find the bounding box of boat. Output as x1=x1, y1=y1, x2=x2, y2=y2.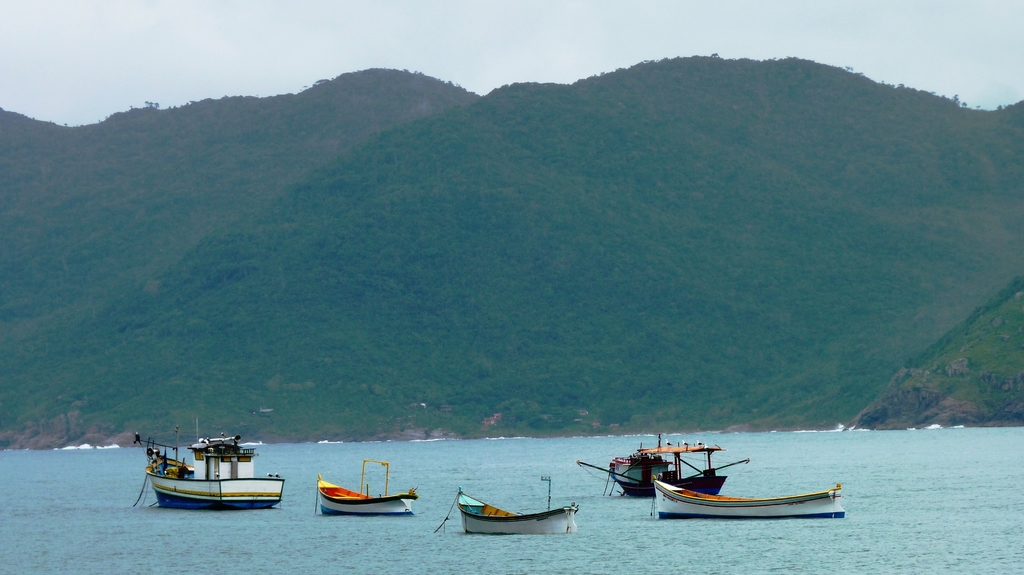
x1=140, y1=429, x2=295, y2=504.
